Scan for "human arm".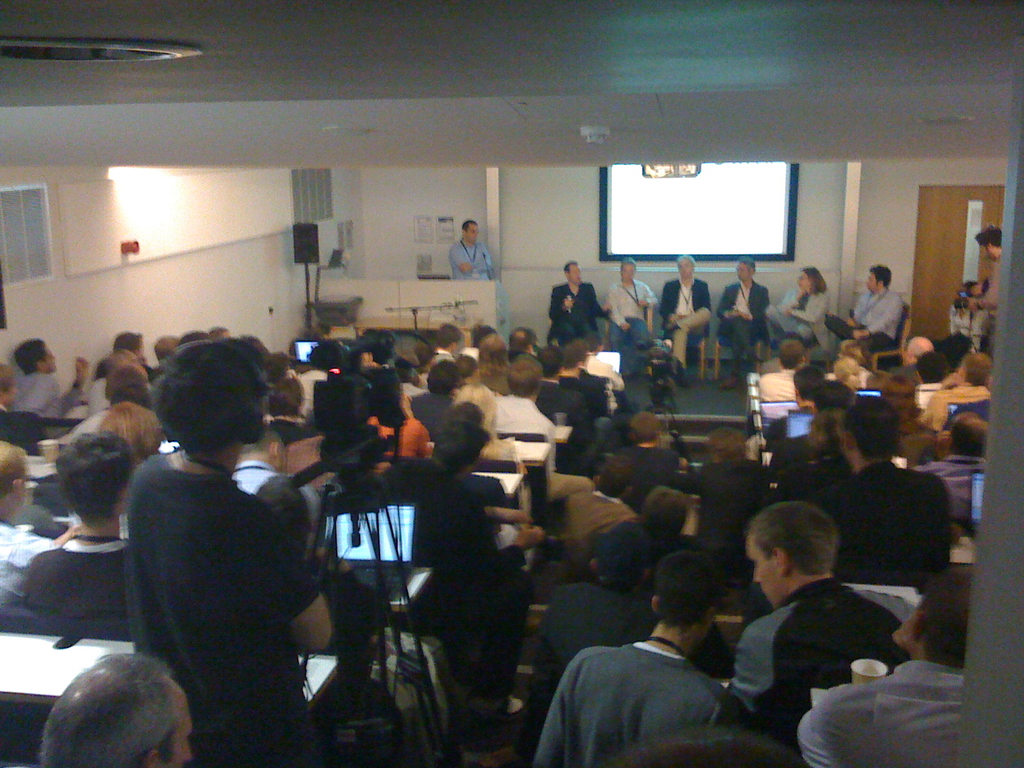
Scan result: Rect(783, 292, 832, 324).
